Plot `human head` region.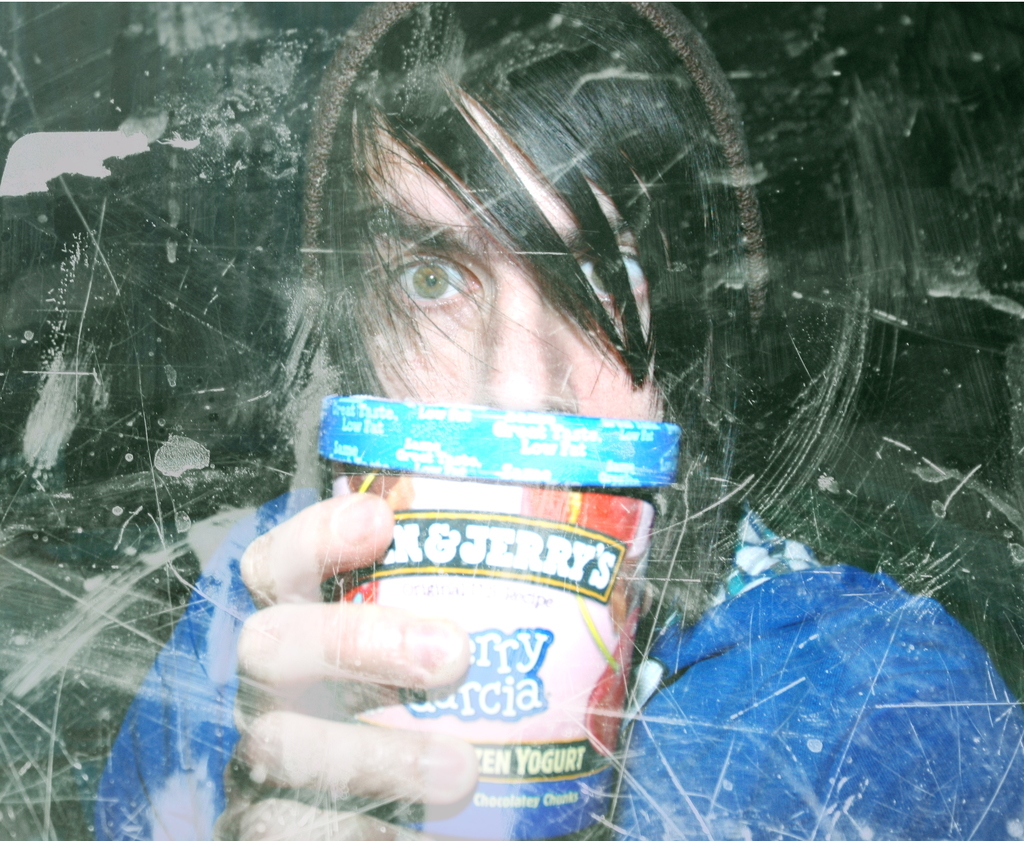
Plotted at pyautogui.locateOnScreen(255, 45, 770, 510).
